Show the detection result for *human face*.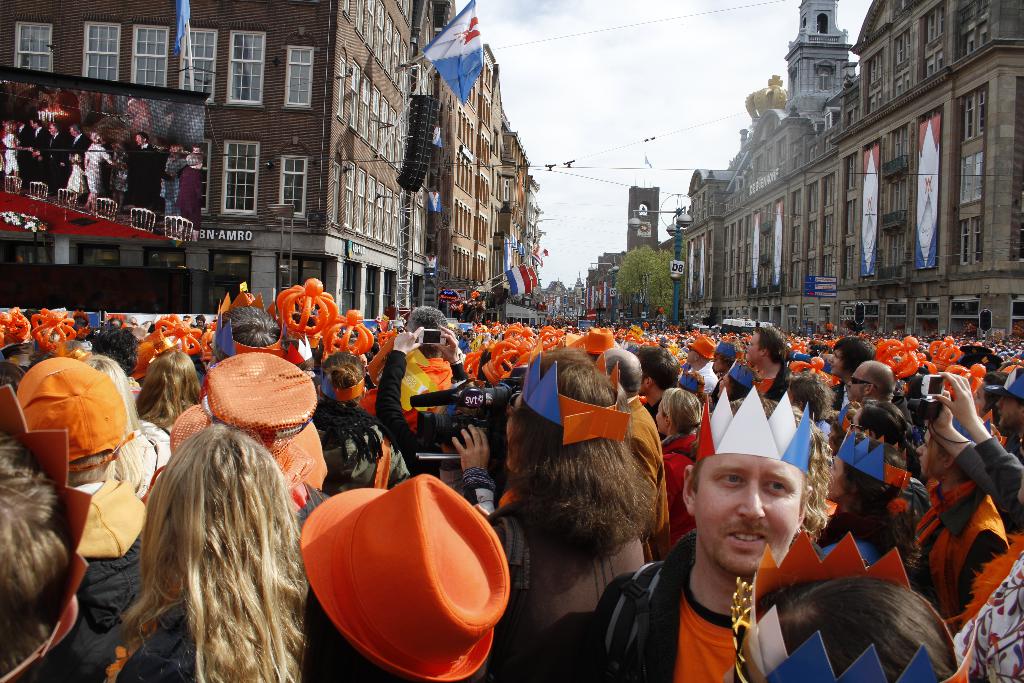
BBox(973, 378, 985, 416).
